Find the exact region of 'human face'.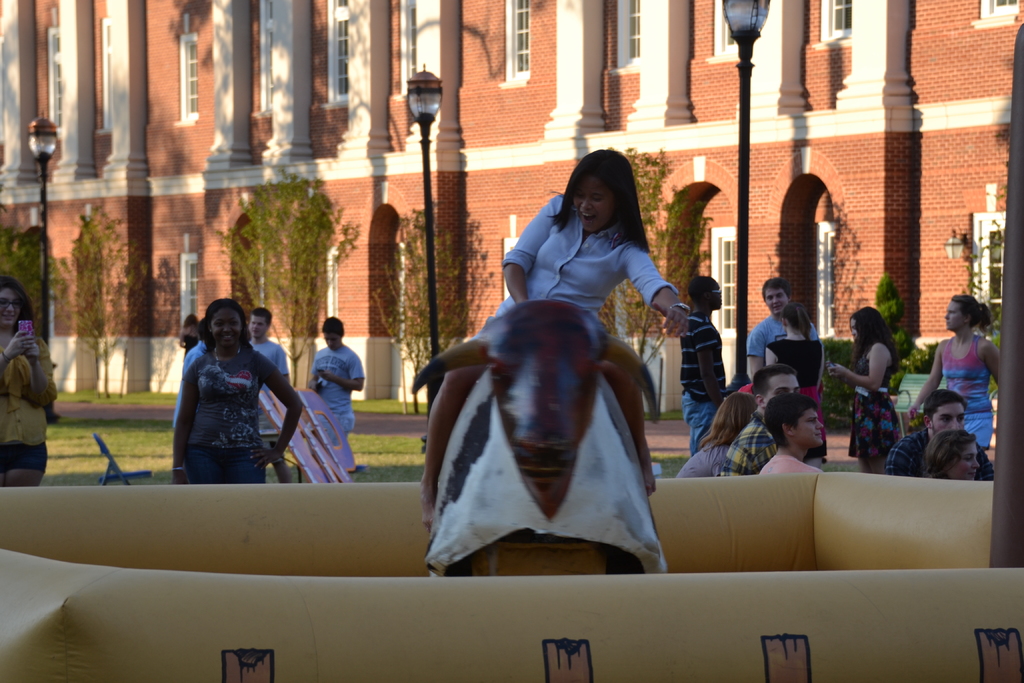
Exact region: bbox=(796, 411, 824, 446).
